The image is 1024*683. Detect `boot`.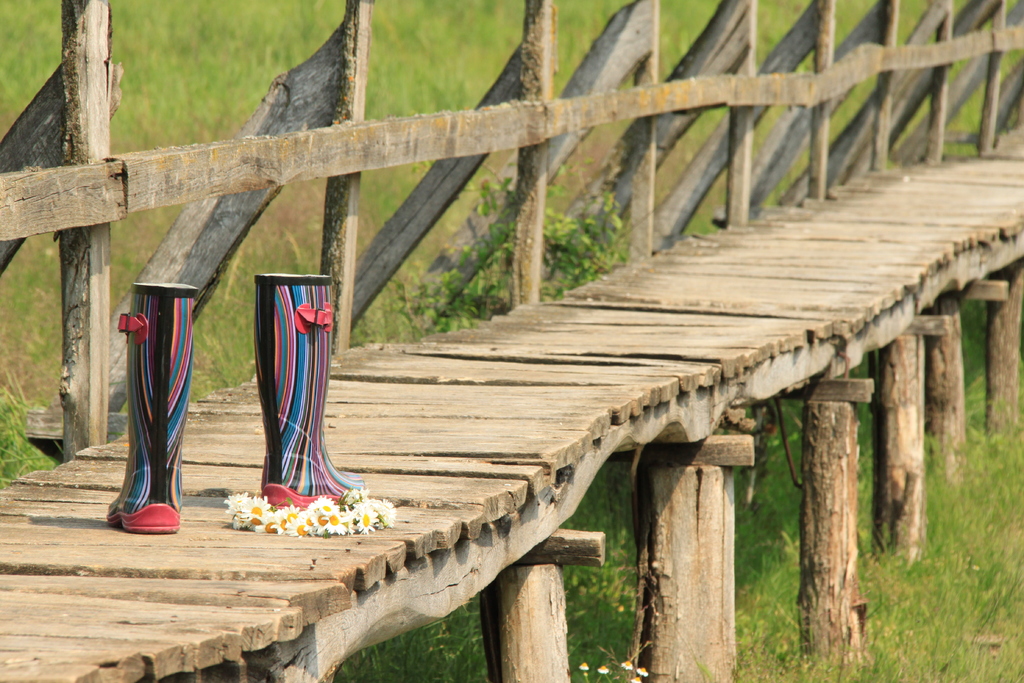
Detection: crop(102, 272, 192, 543).
